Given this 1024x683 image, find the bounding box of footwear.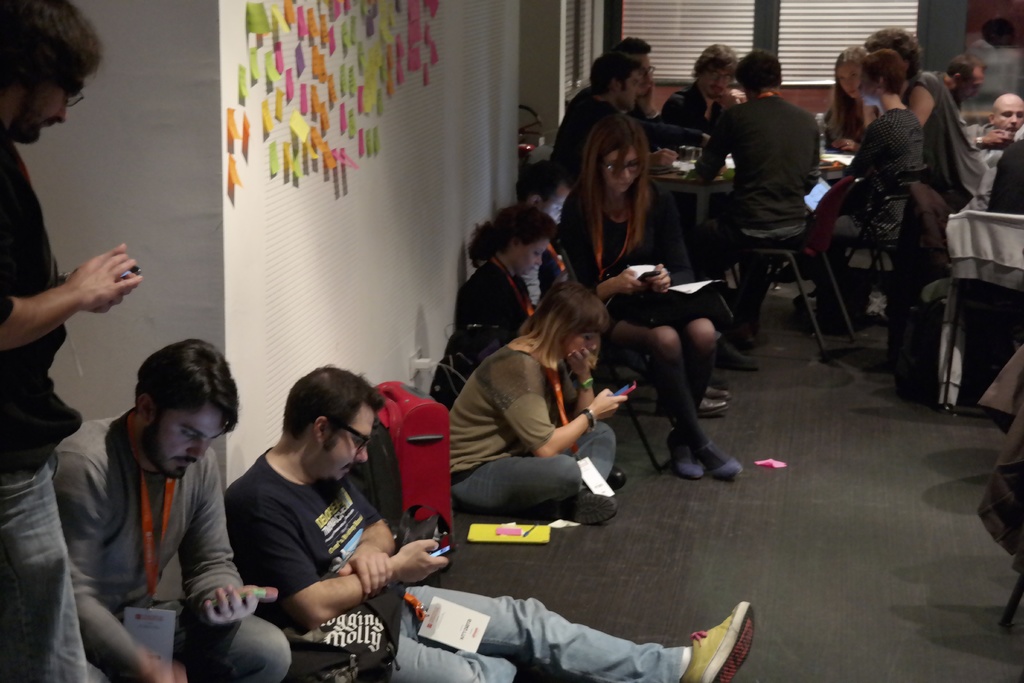
locate(699, 387, 728, 393).
